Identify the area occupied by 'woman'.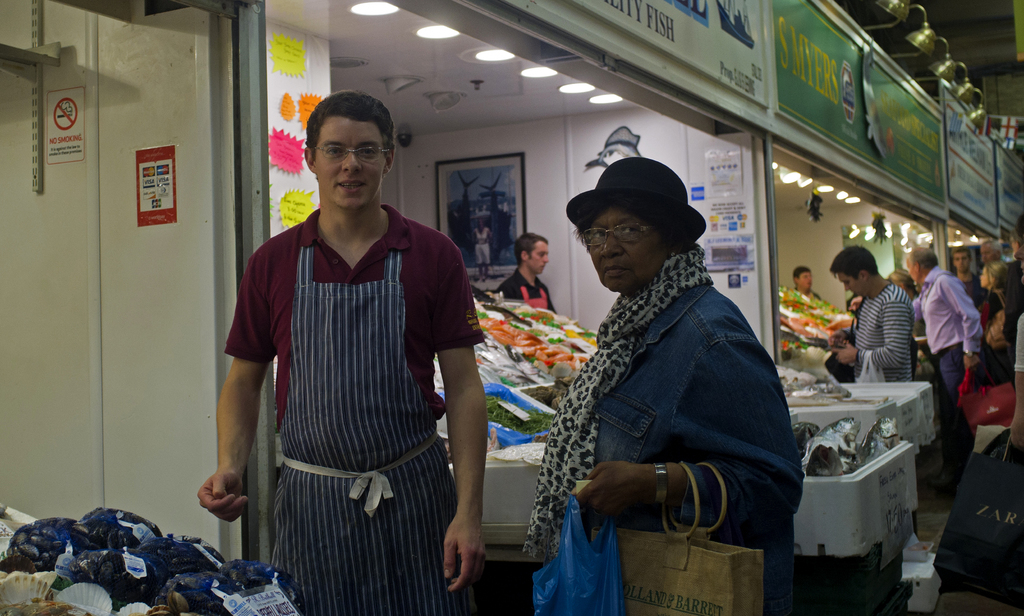
Area: bbox=(471, 218, 492, 282).
